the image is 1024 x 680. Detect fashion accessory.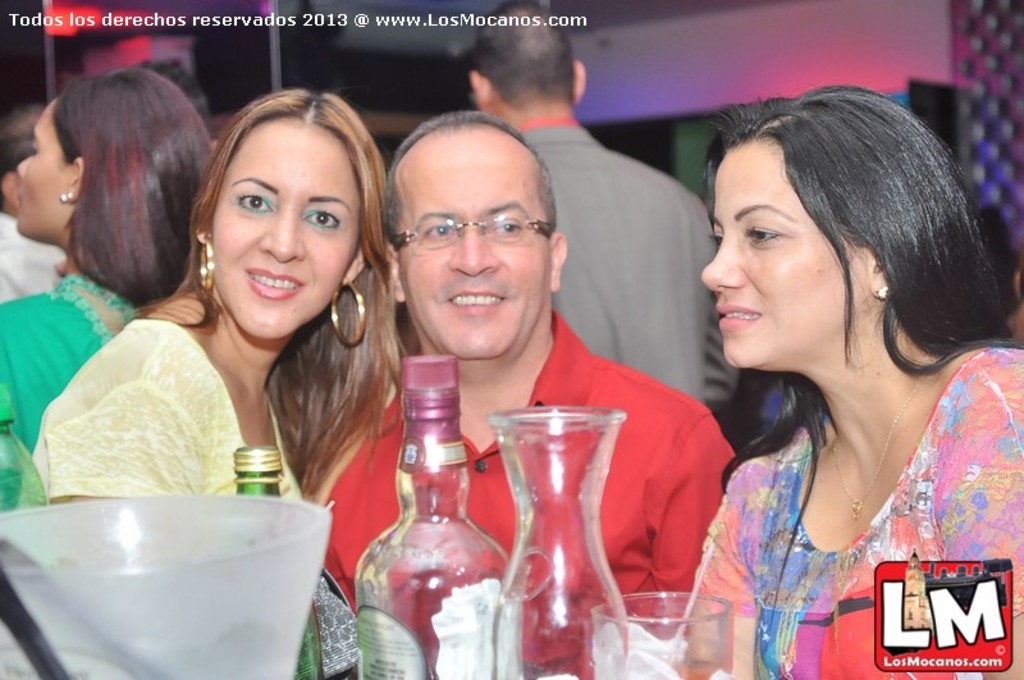
Detection: 384/213/554/252.
